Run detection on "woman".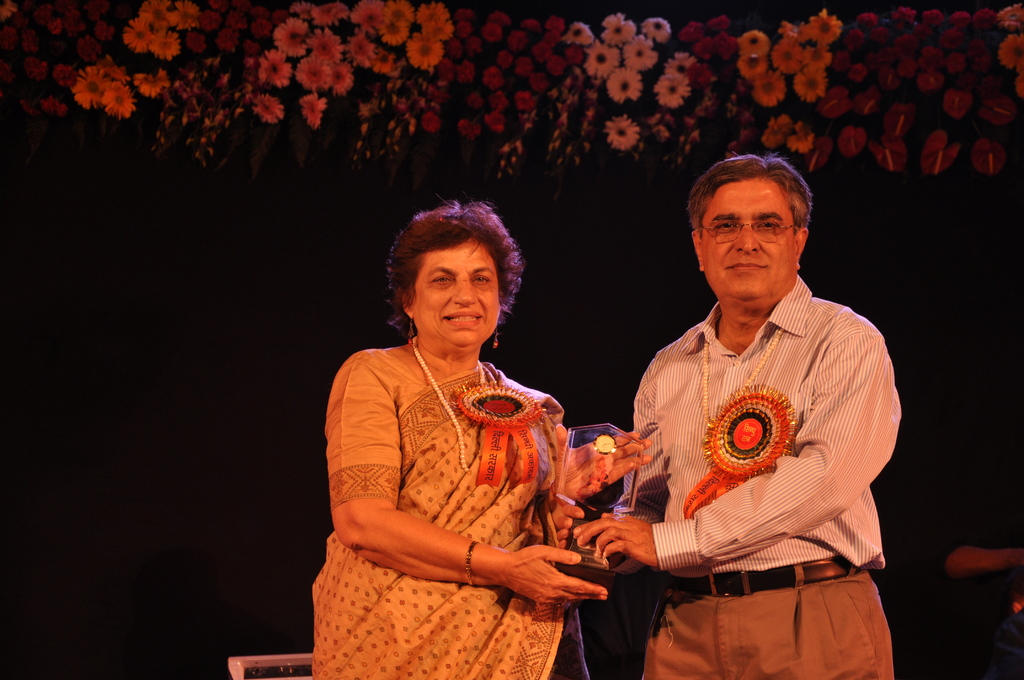
Result: (x1=322, y1=188, x2=612, y2=664).
